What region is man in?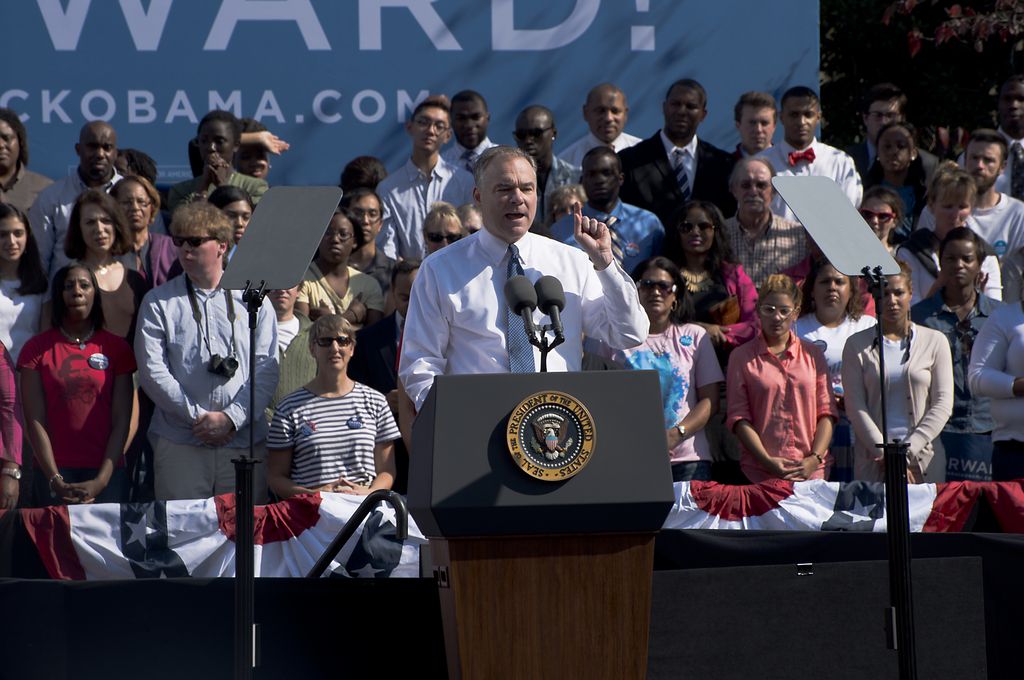
<region>715, 155, 813, 296</region>.
